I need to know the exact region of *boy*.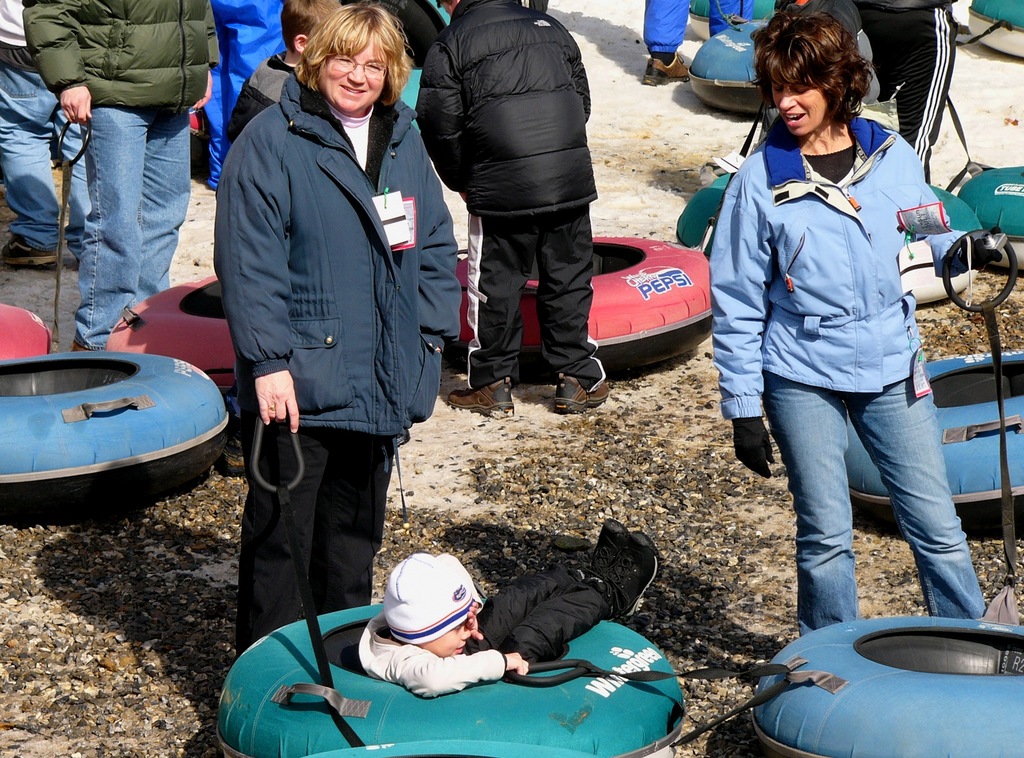
Region: (399, 0, 628, 416).
